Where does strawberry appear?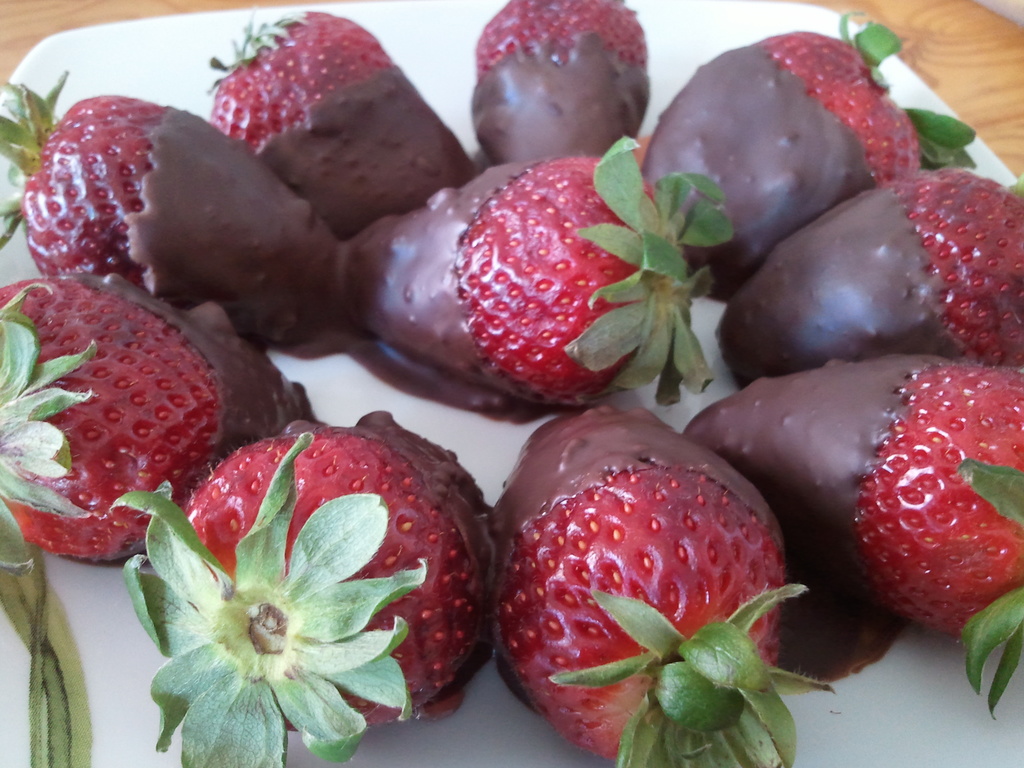
Appears at l=0, t=61, r=328, b=351.
